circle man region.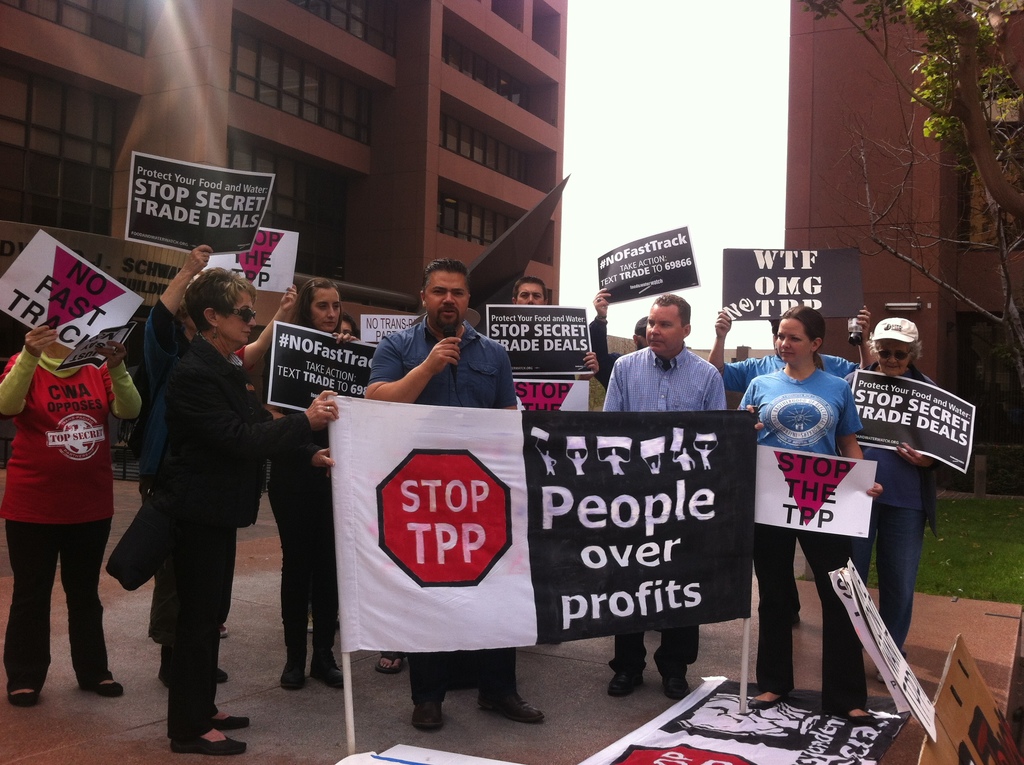
Region: box=[595, 295, 722, 698].
